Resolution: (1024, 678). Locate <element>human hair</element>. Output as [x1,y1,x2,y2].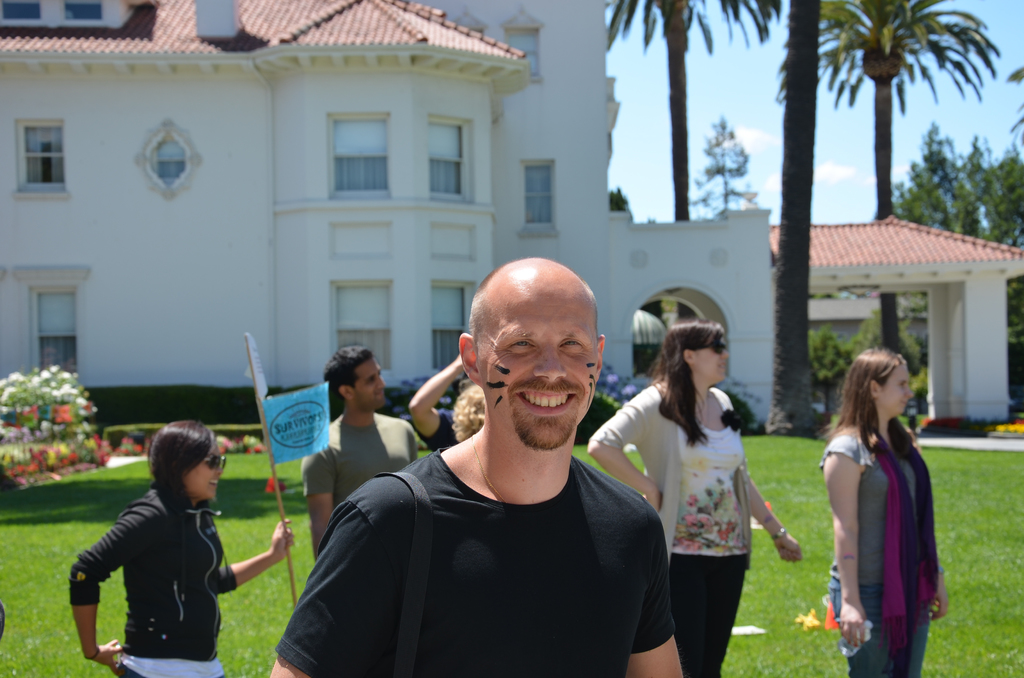
[646,318,723,449].
